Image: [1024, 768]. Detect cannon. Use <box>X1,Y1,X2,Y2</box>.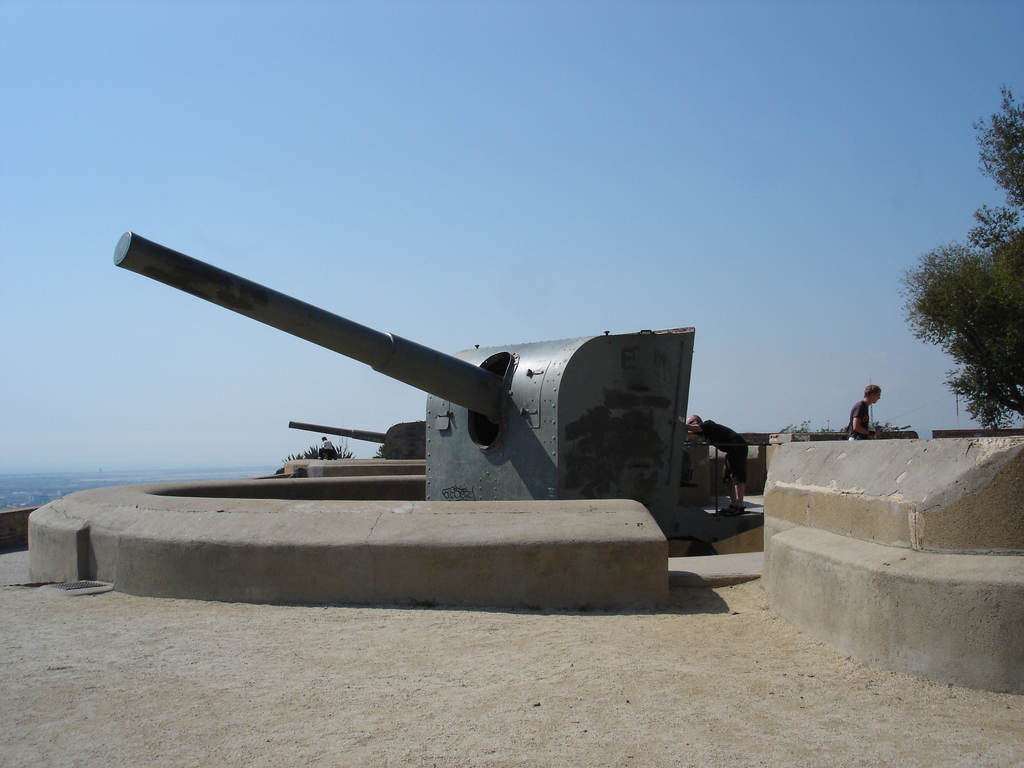
<box>110,229,759,554</box>.
